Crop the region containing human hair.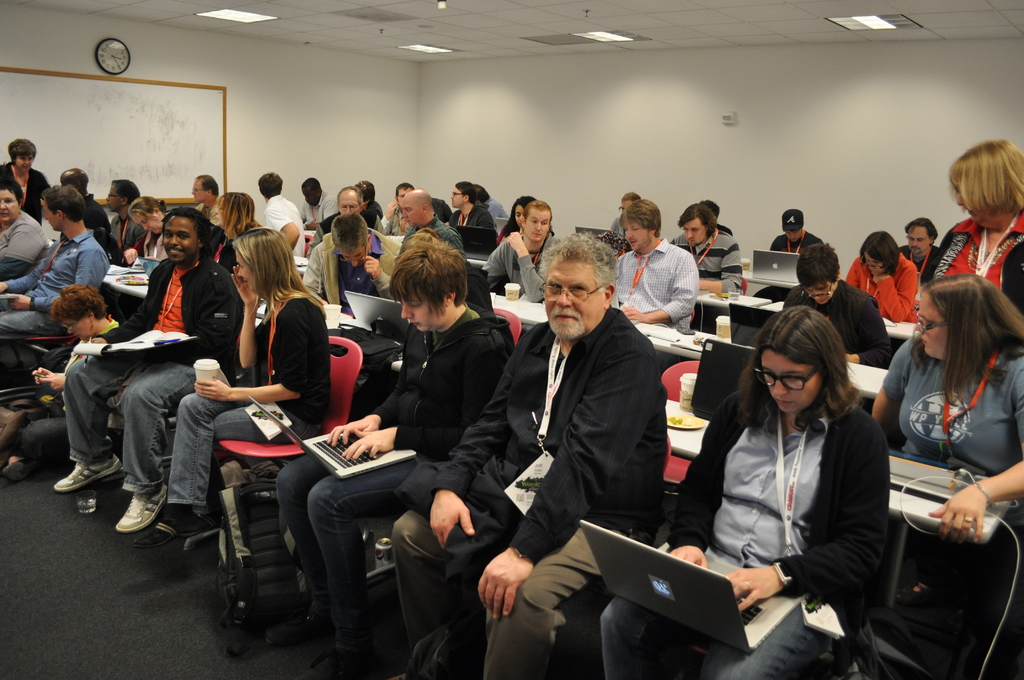
Crop region: <bbox>538, 231, 618, 294</bbox>.
